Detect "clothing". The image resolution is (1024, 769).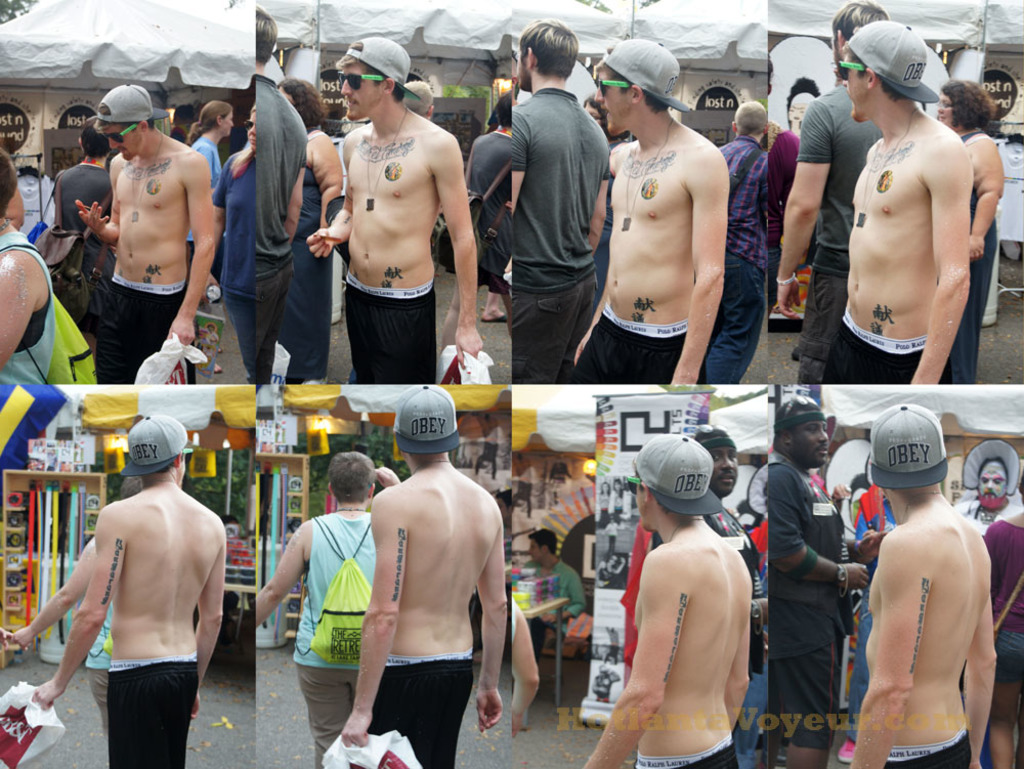
select_region(635, 726, 735, 768).
